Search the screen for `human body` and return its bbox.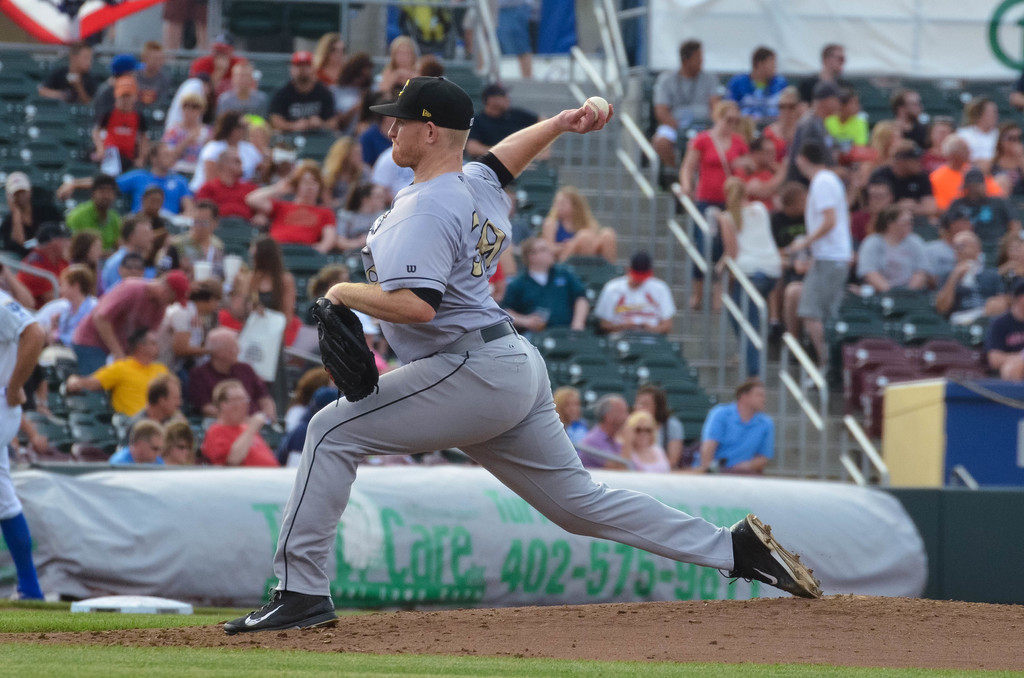
Found: x1=496, y1=1, x2=533, y2=74.
